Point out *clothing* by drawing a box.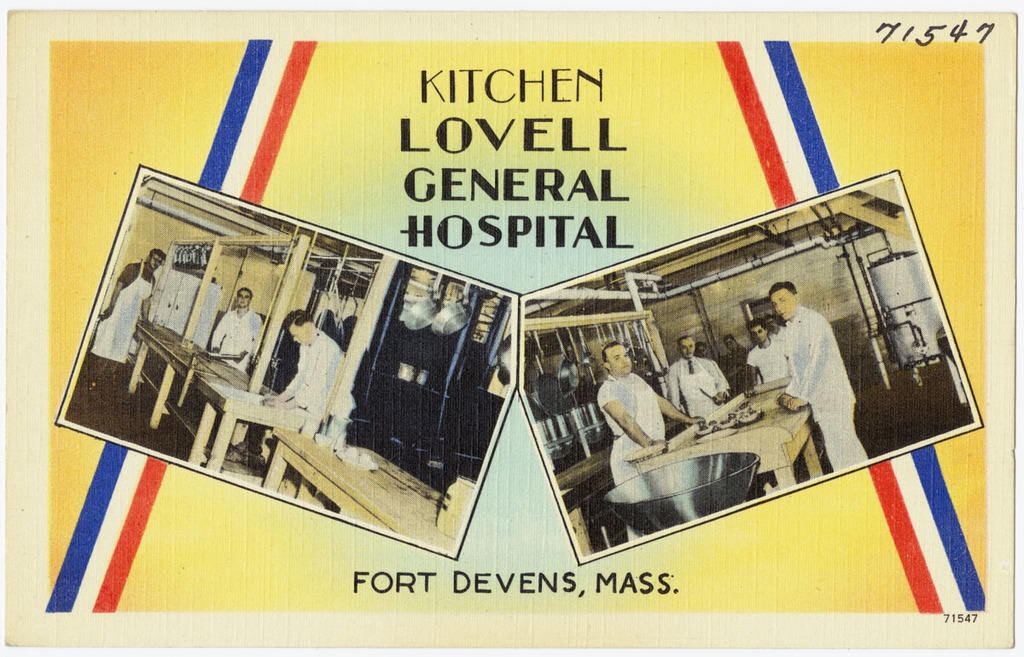
locate(748, 336, 788, 380).
